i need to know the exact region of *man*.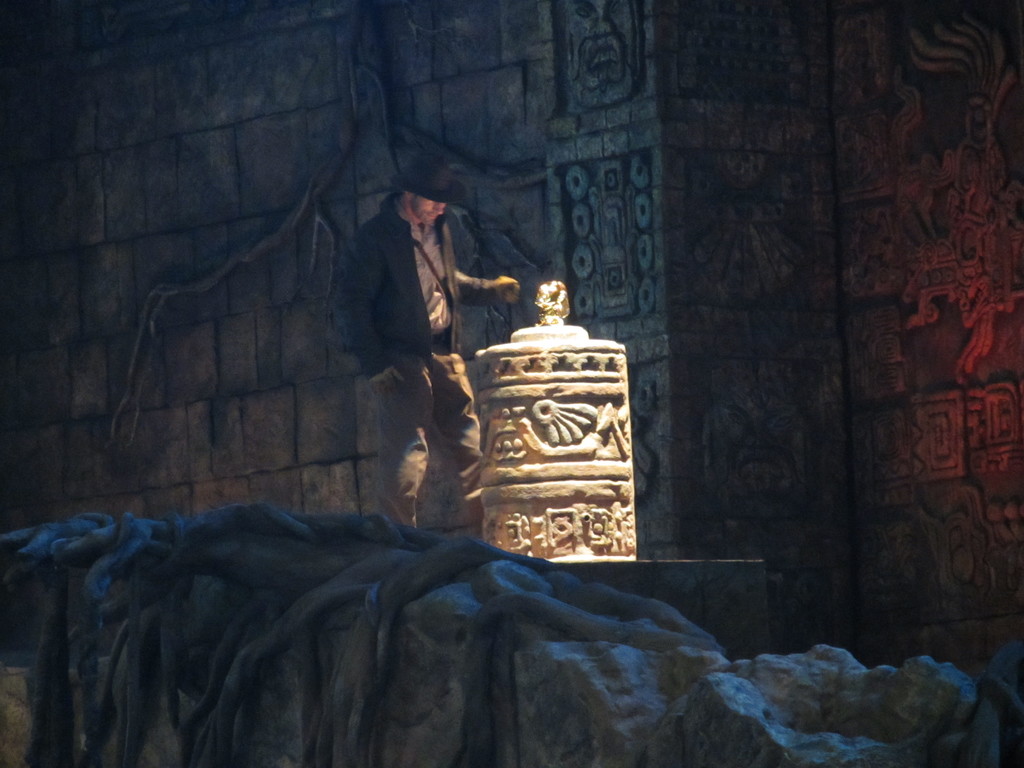
Region: left=328, top=143, right=529, bottom=529.
